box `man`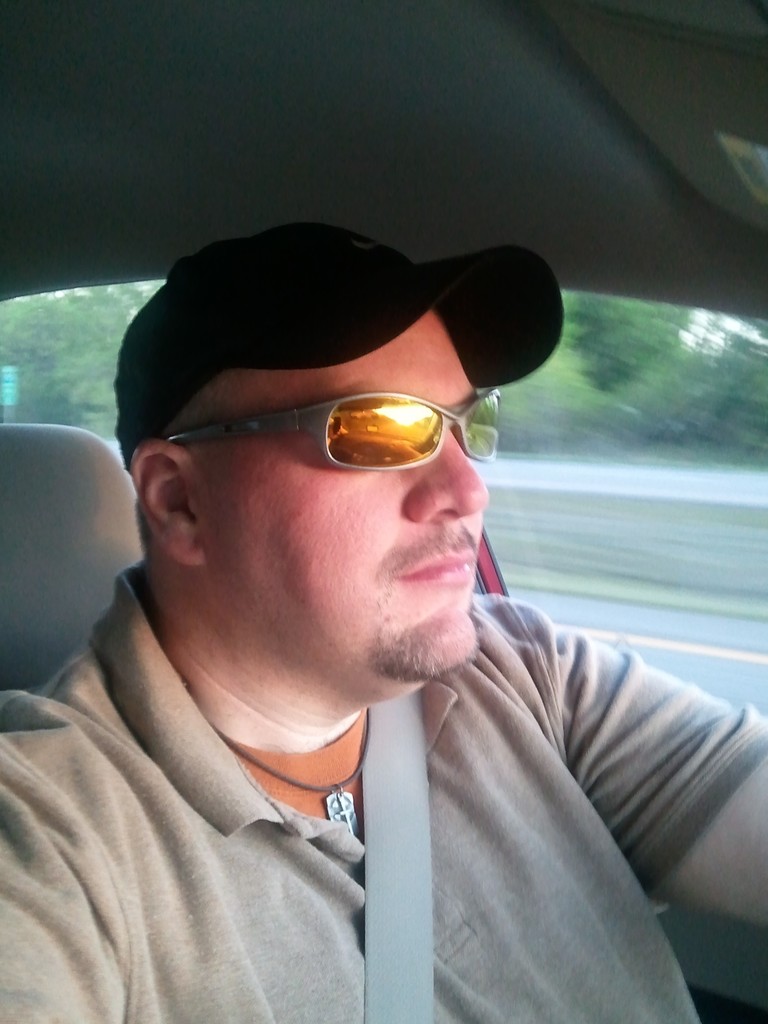
1/204/760/1005
